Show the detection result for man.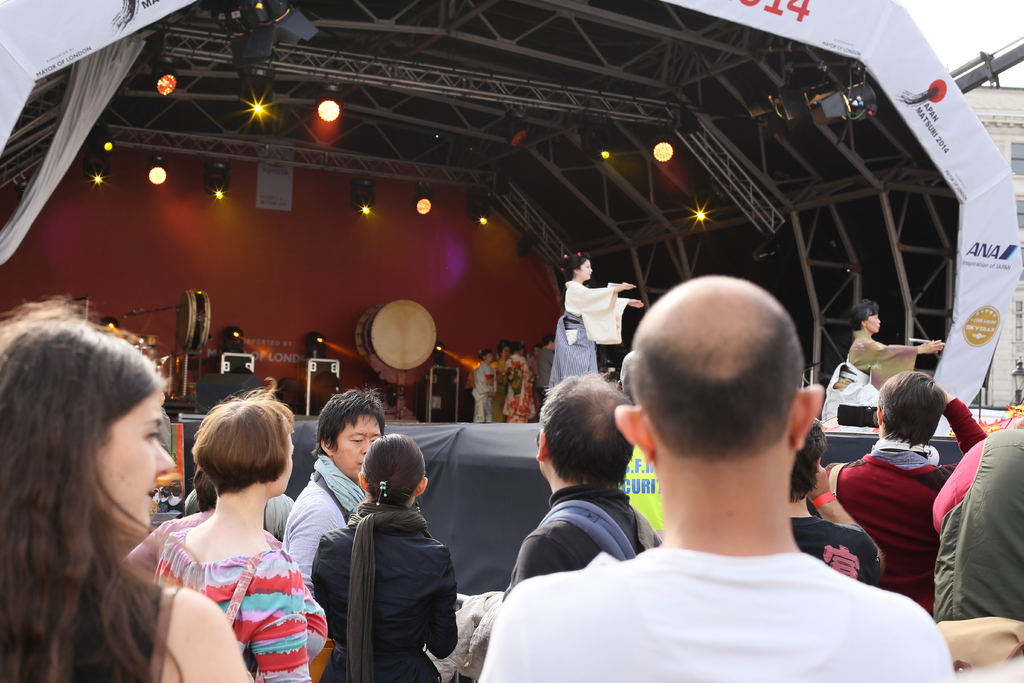
x1=287, y1=389, x2=388, y2=613.
